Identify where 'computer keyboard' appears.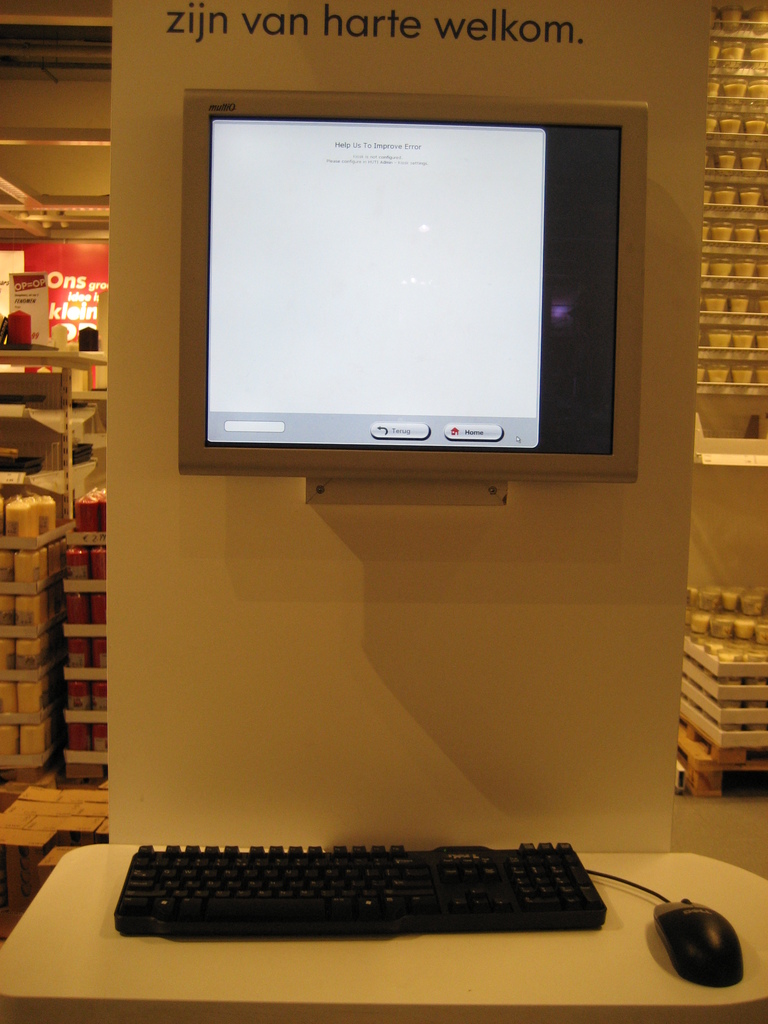
Appears at detection(112, 845, 611, 945).
